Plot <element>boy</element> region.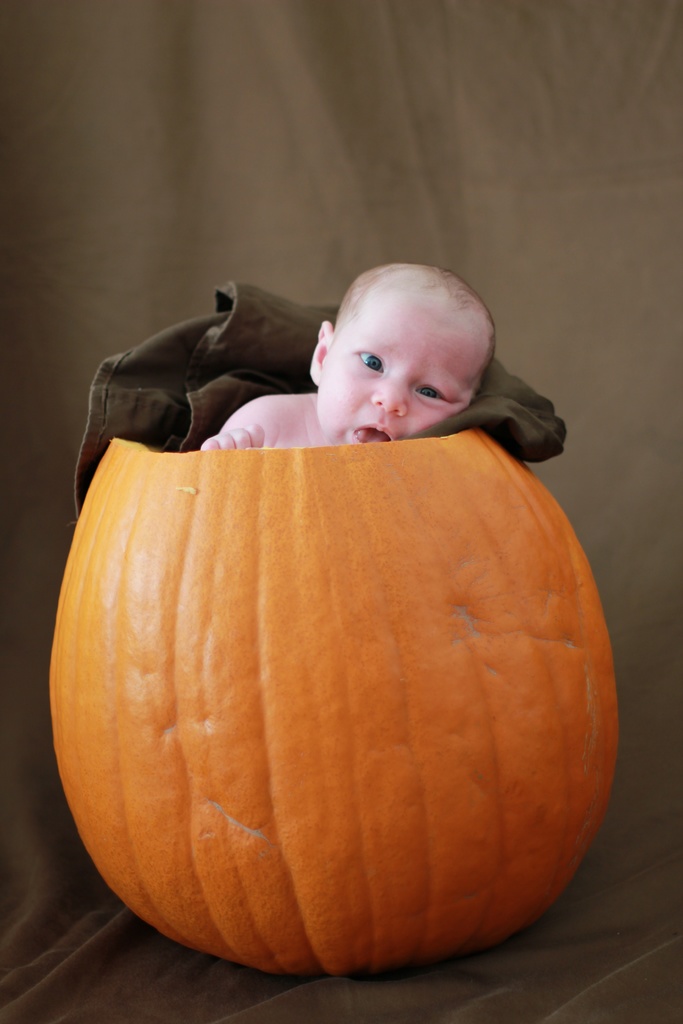
Plotted at 148:257:563:487.
